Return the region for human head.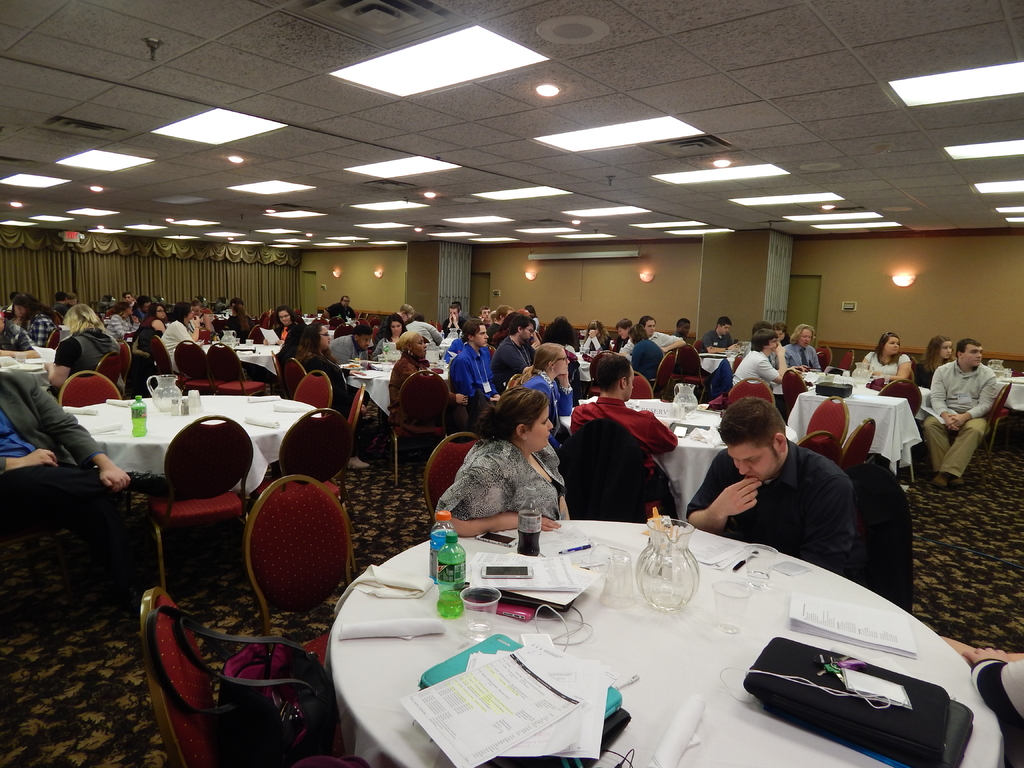
select_region(348, 322, 372, 352).
